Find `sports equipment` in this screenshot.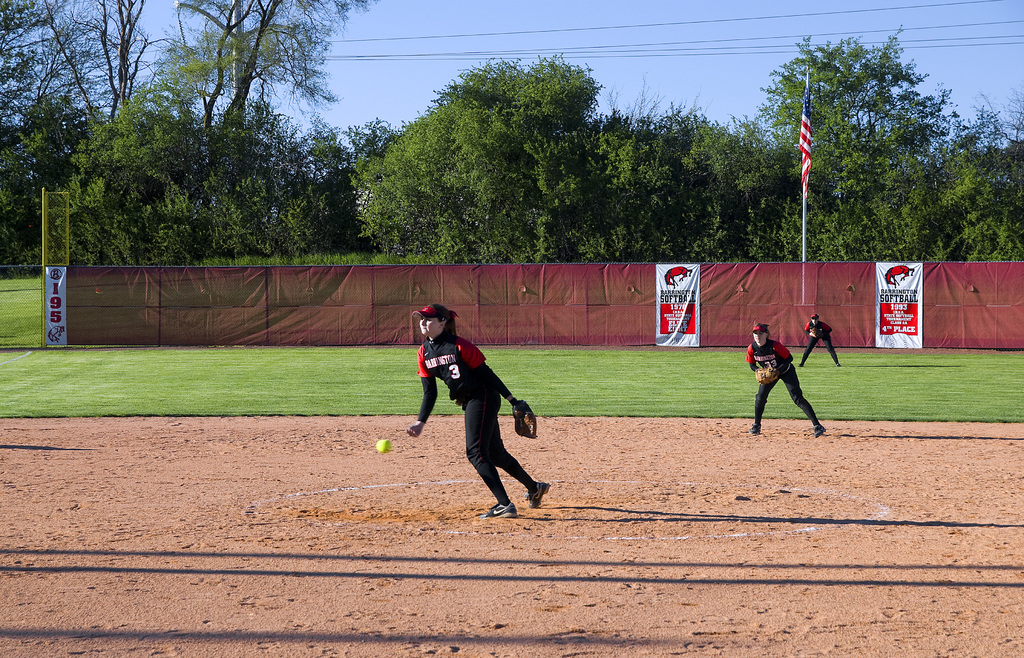
The bounding box for `sports equipment` is [756,359,780,388].
